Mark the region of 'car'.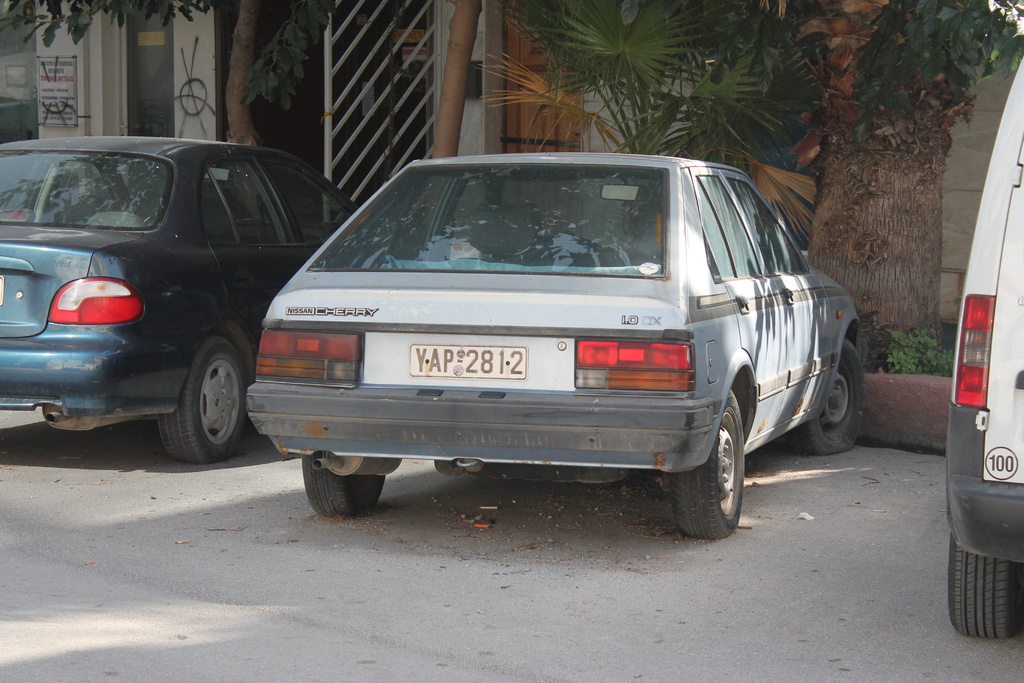
Region: [x1=941, y1=57, x2=1023, y2=641].
